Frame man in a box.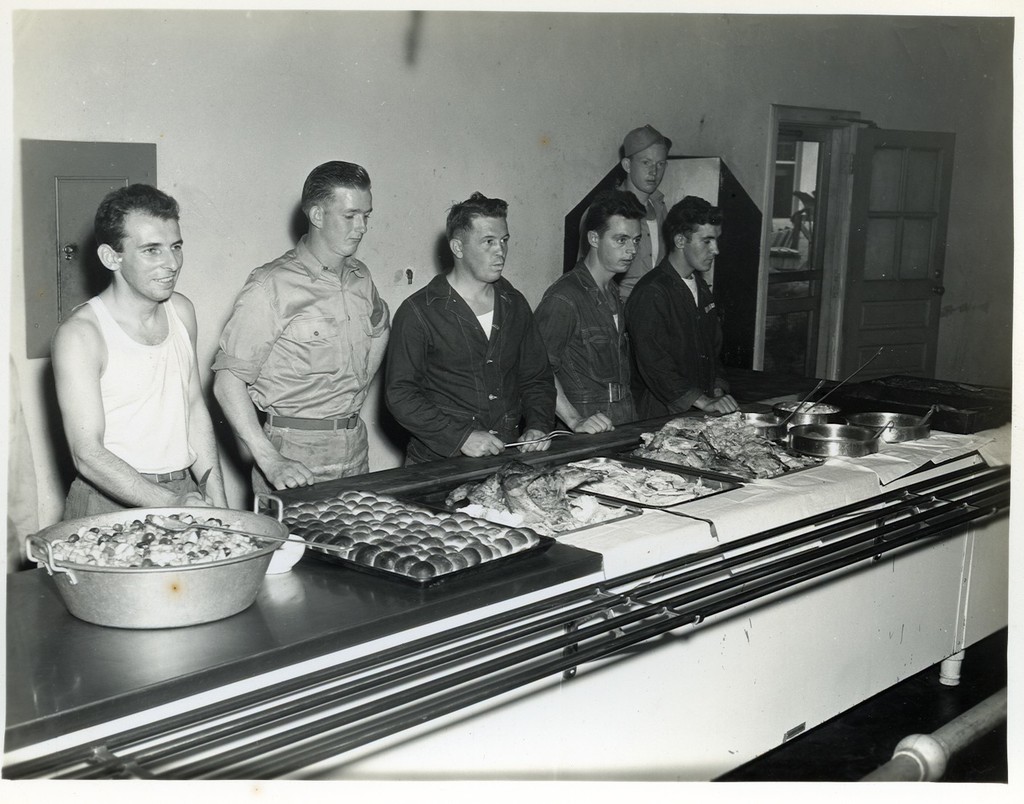
bbox=(376, 190, 559, 468).
